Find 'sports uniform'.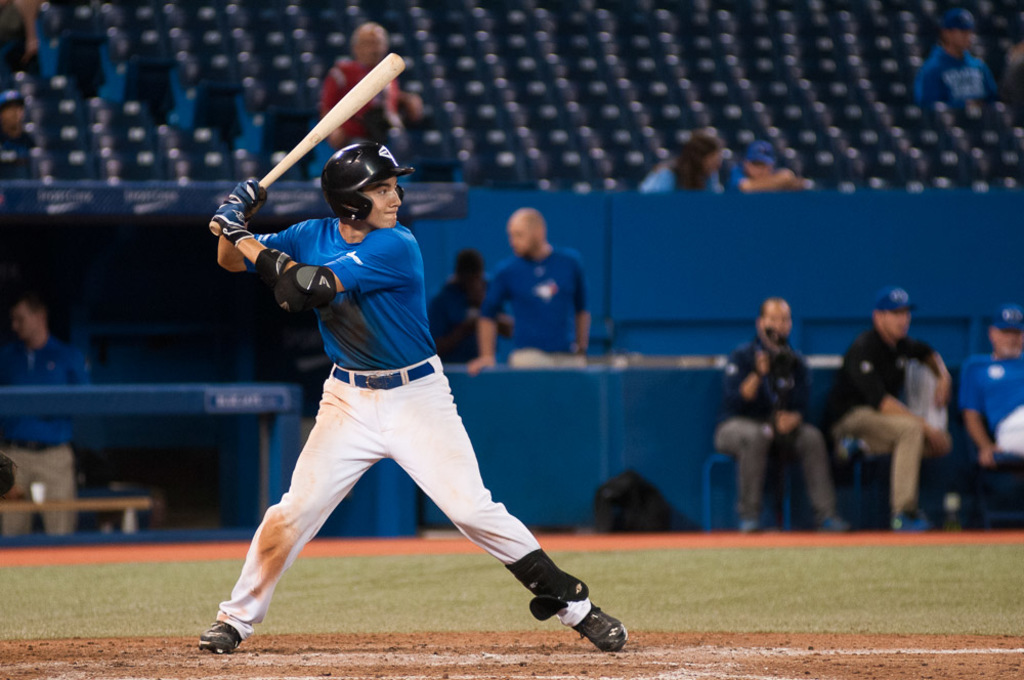
x1=481, y1=241, x2=590, y2=376.
